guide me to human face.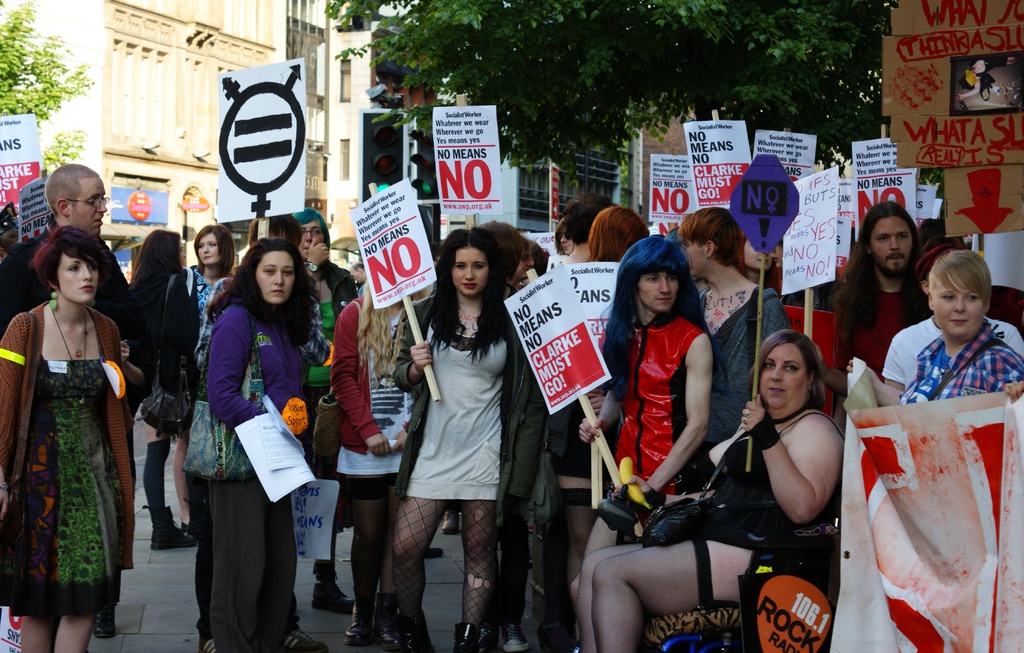
Guidance: pyautogui.locateOnScreen(196, 235, 217, 264).
